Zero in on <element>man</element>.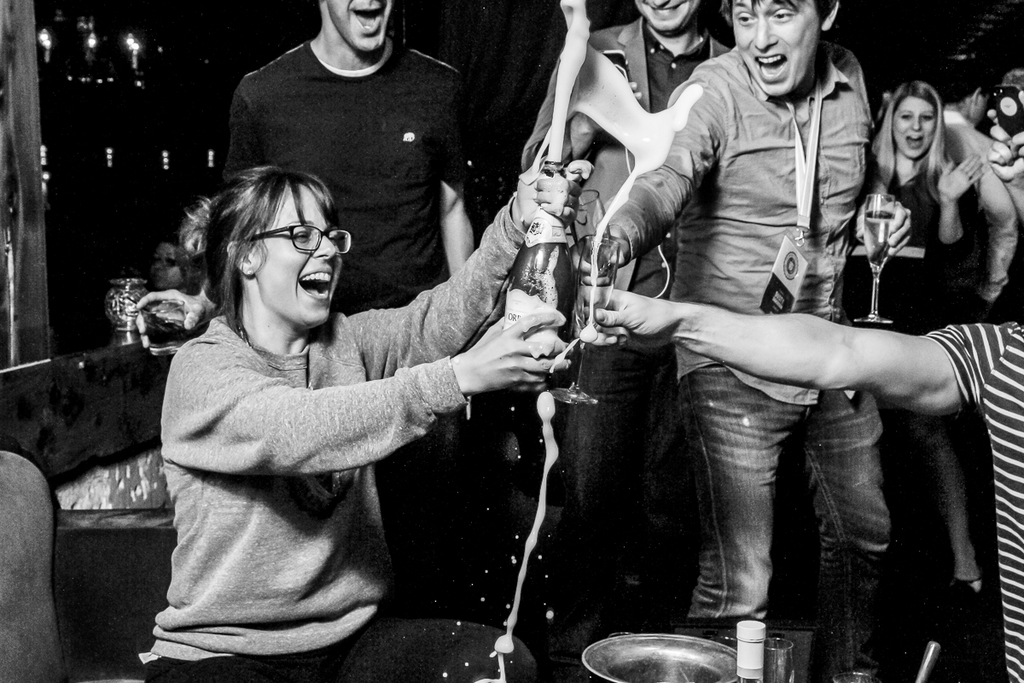
Zeroed in: pyautogui.locateOnScreen(225, 0, 481, 569).
